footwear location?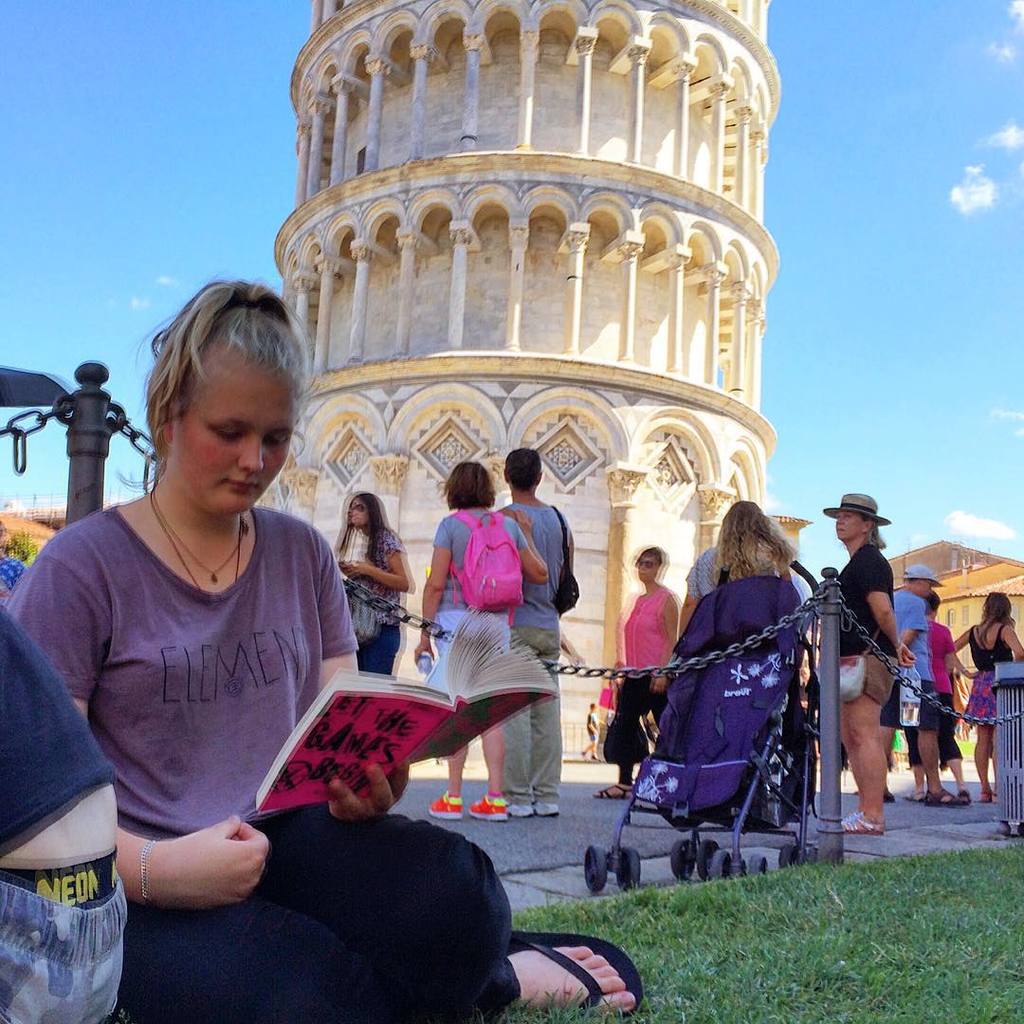
588 780 639 807
